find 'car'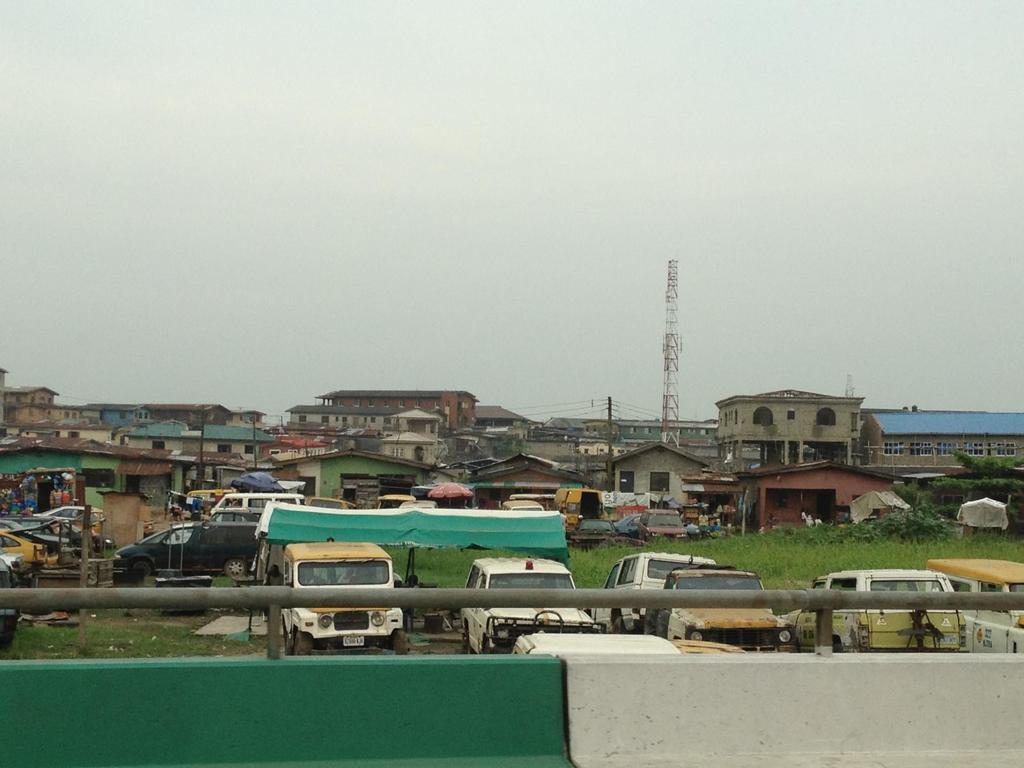
left=642, top=568, right=793, bottom=650
